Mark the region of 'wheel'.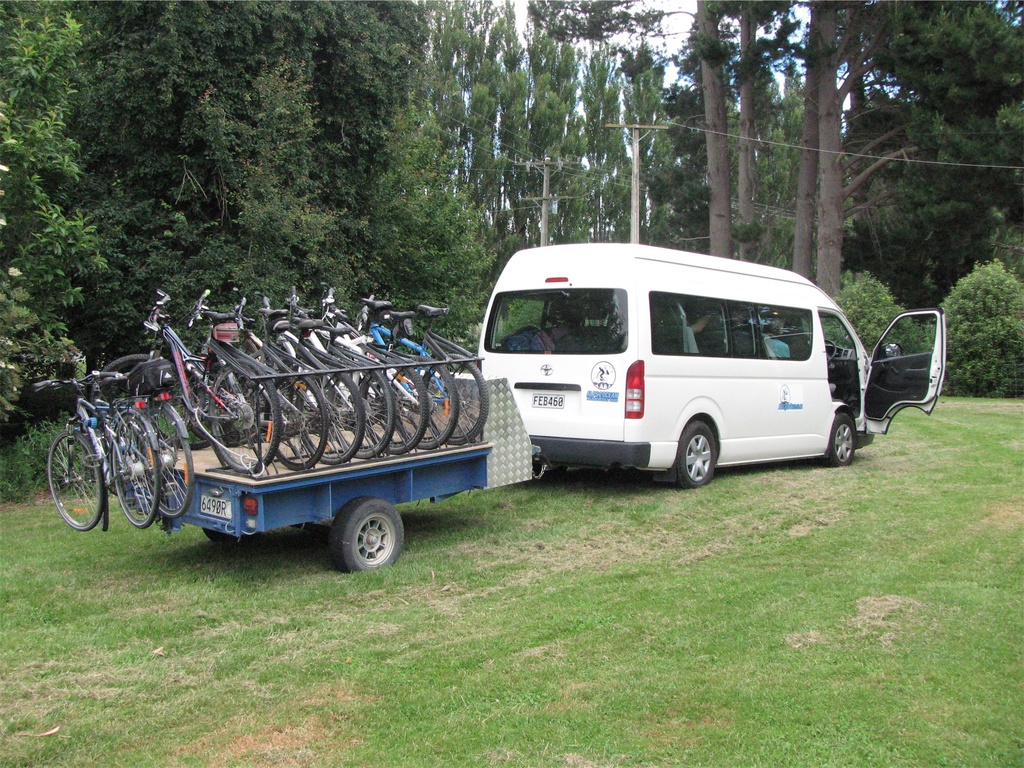
Region: box(148, 408, 194, 532).
